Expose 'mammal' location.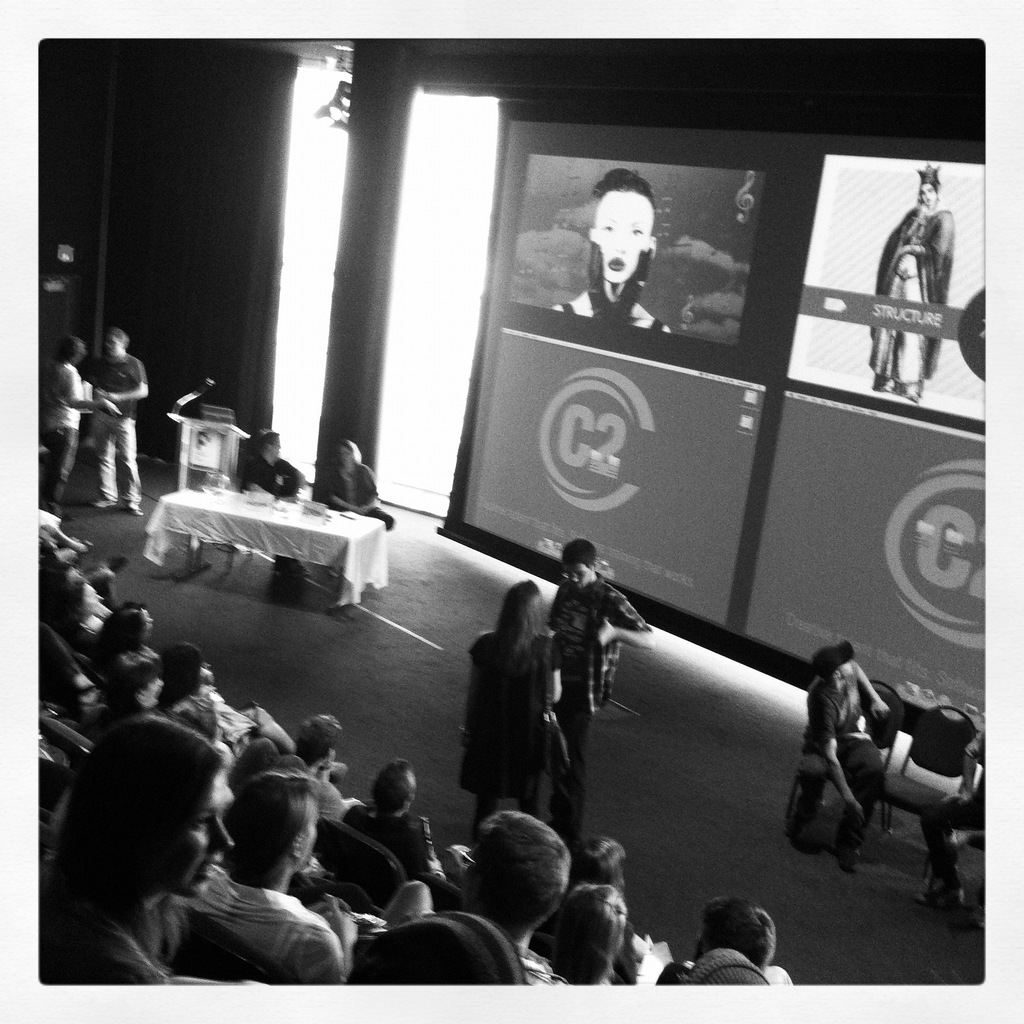
Exposed at <region>872, 164, 948, 408</region>.
